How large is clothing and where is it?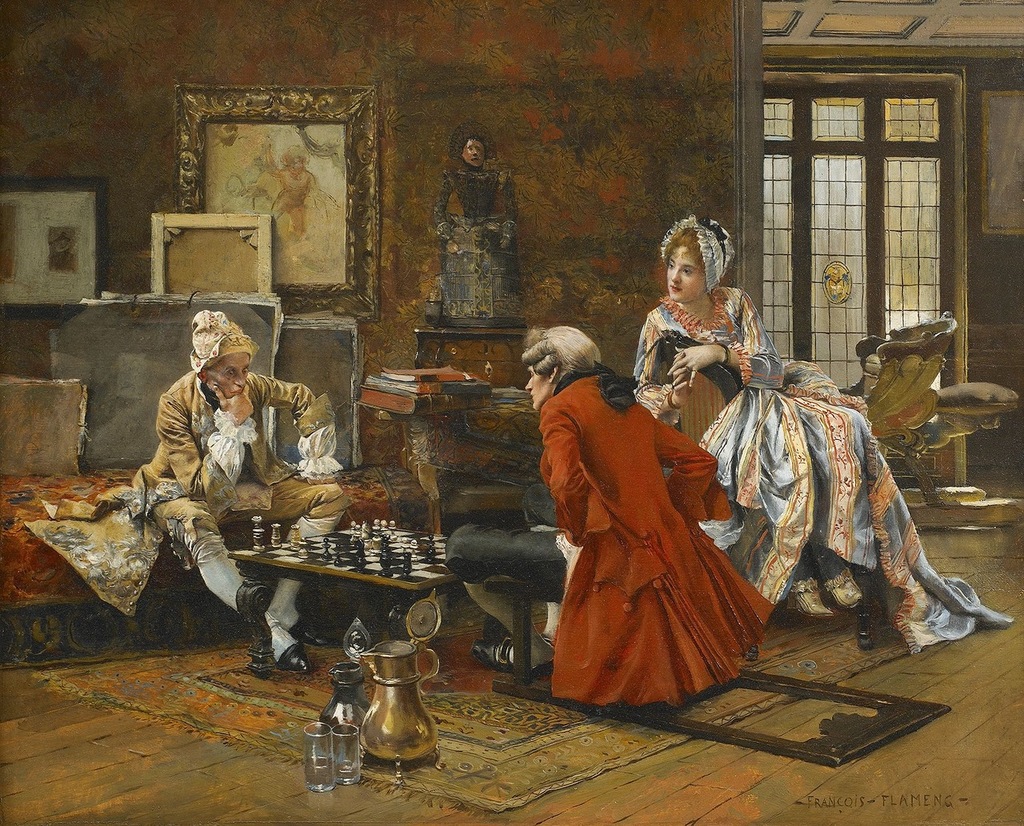
Bounding box: (14,366,358,617).
